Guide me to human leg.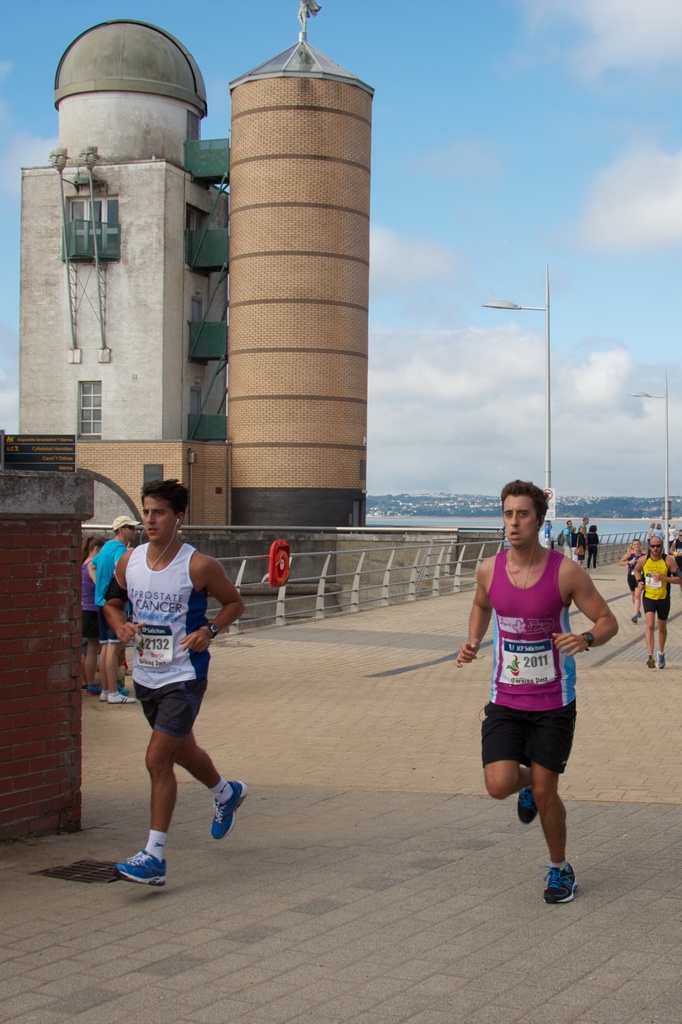
Guidance: l=134, t=625, r=253, b=836.
